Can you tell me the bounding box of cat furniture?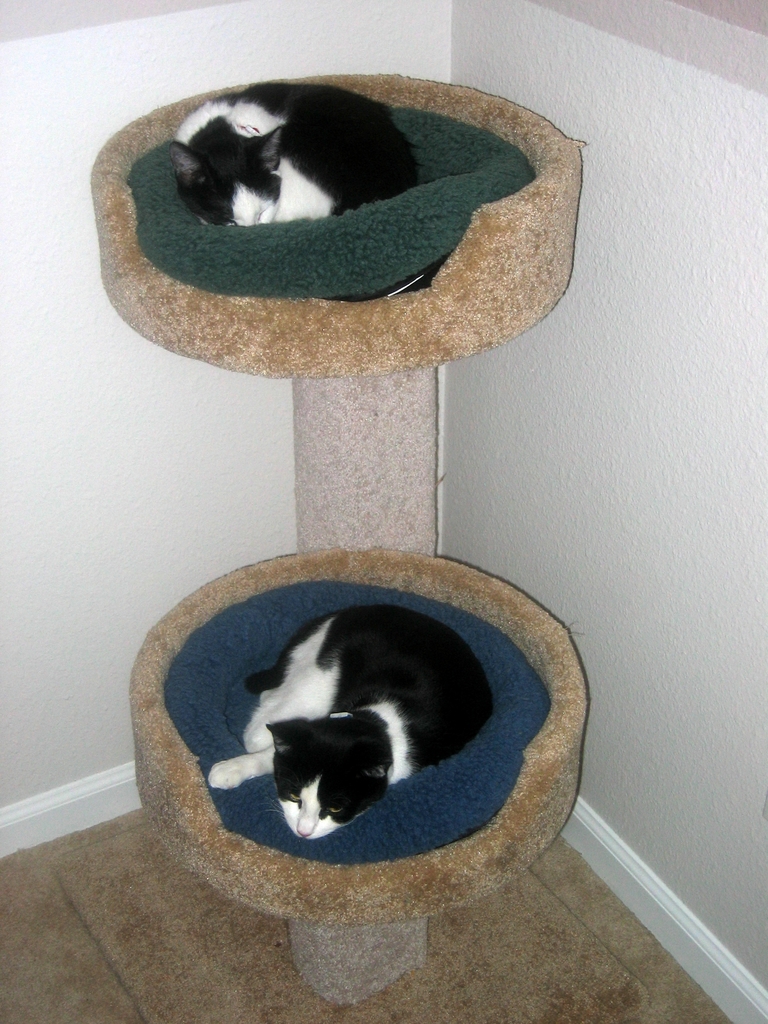
x1=43, y1=71, x2=650, y2=1023.
